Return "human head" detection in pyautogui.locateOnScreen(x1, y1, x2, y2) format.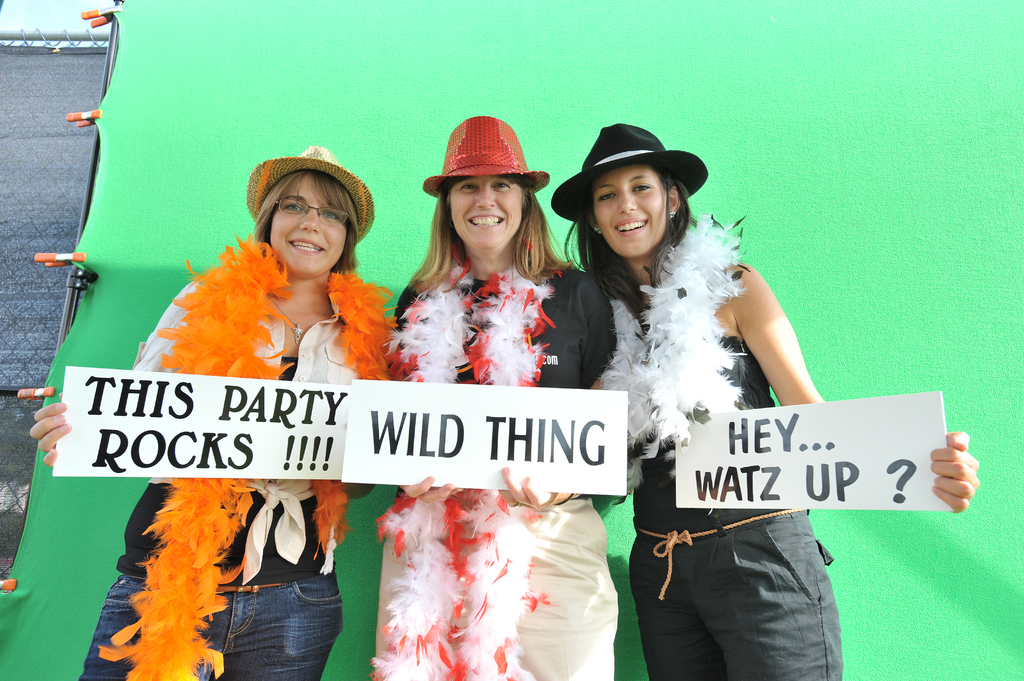
pyautogui.locateOnScreen(417, 110, 551, 260).
